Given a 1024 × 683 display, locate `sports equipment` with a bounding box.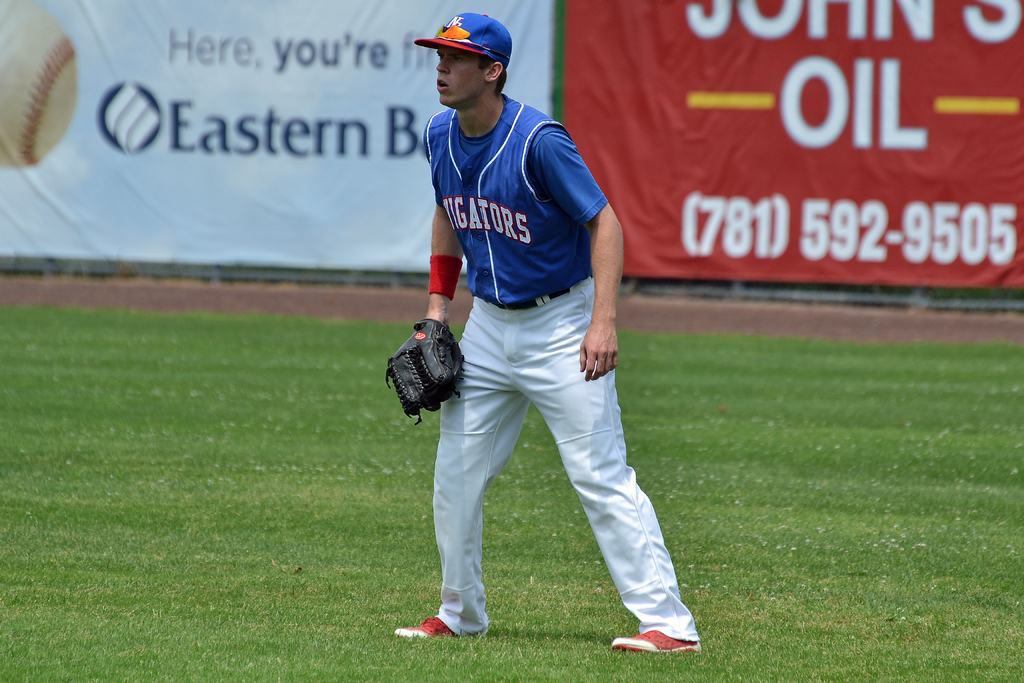
Located: box=[382, 317, 465, 427].
